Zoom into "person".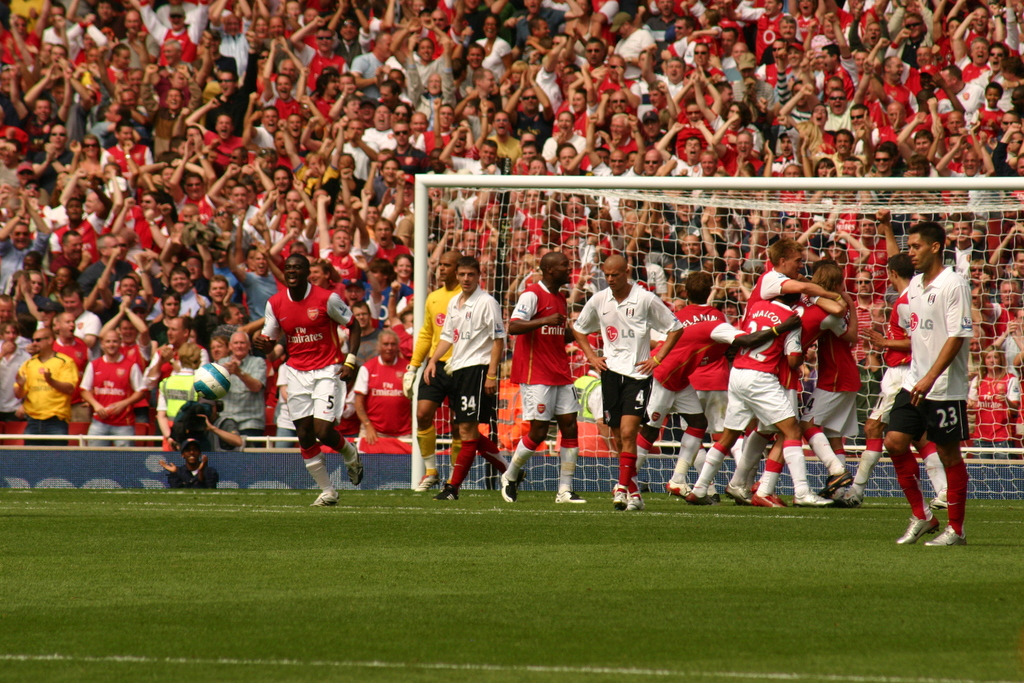
Zoom target: BBox(152, 261, 200, 324).
